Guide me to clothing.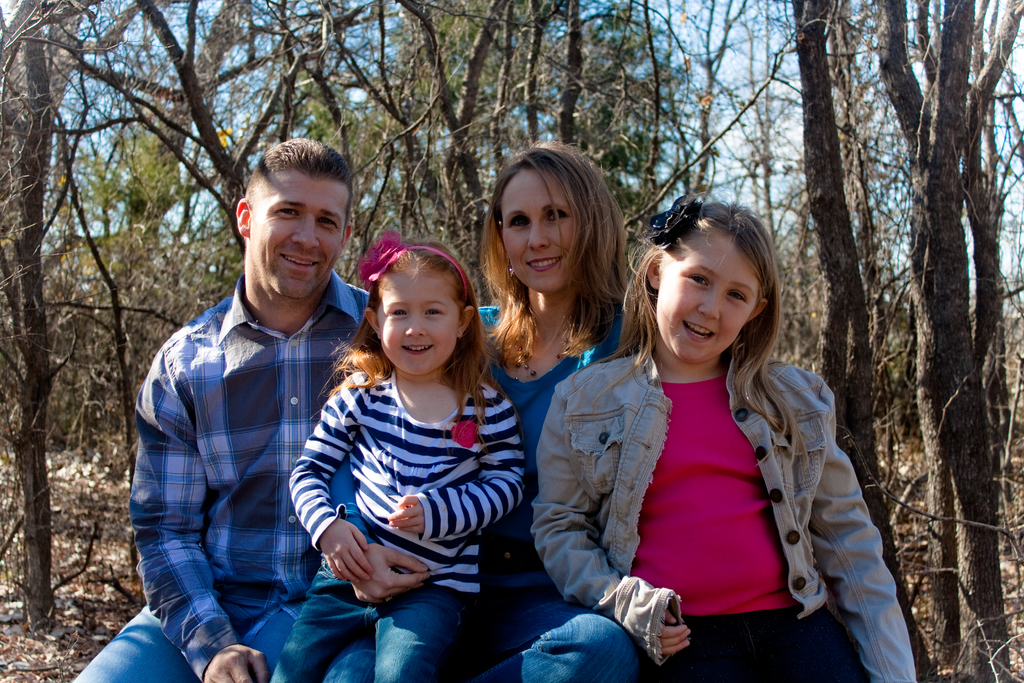
Guidance: box=[275, 377, 530, 682].
